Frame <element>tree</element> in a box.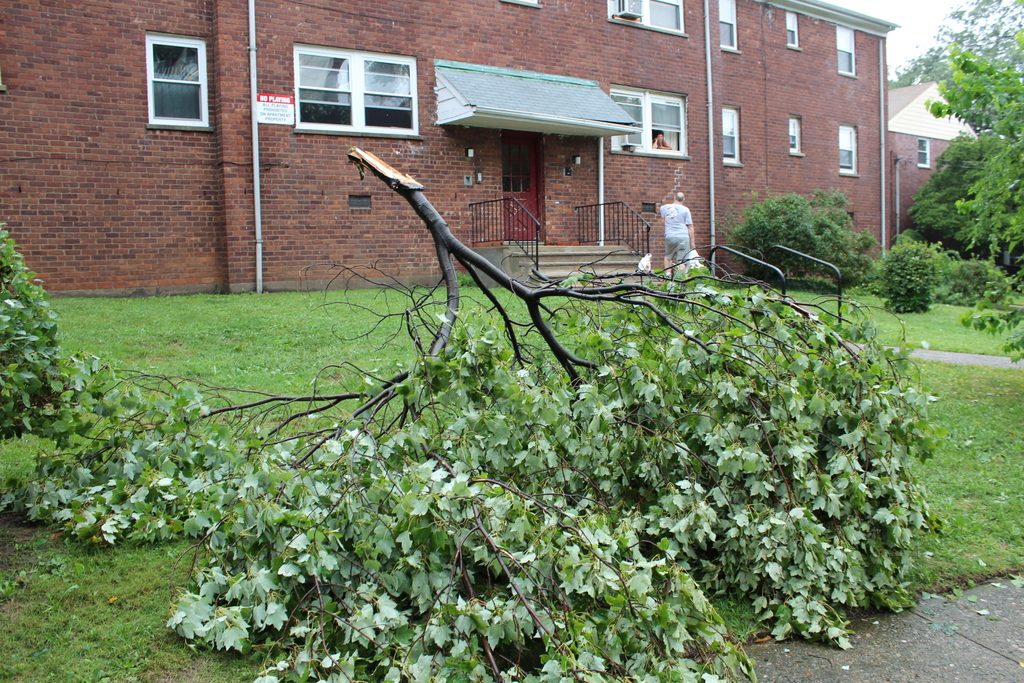
BBox(0, 214, 62, 447).
